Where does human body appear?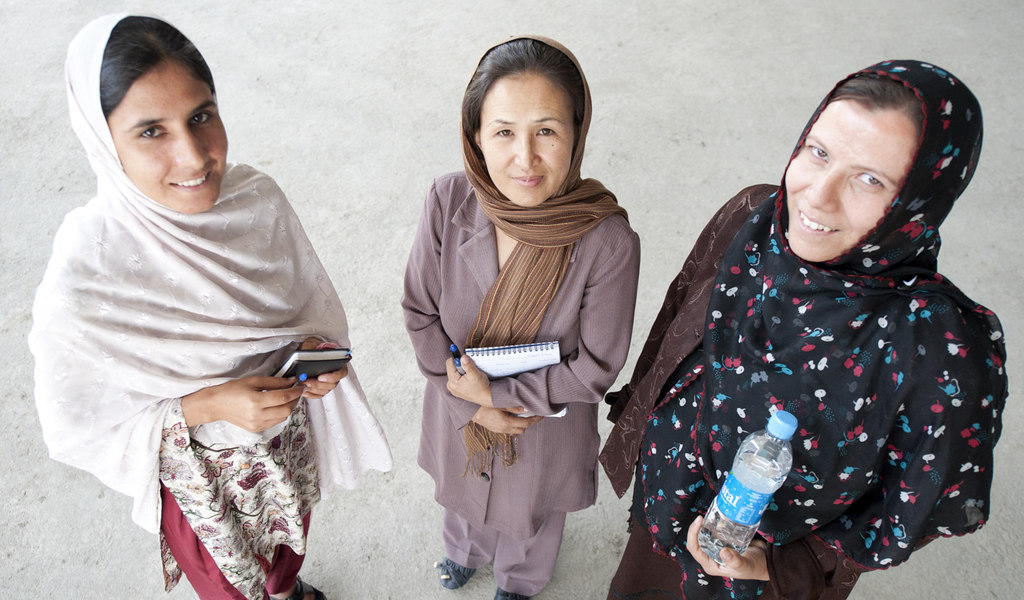
Appears at bbox=(398, 35, 652, 598).
